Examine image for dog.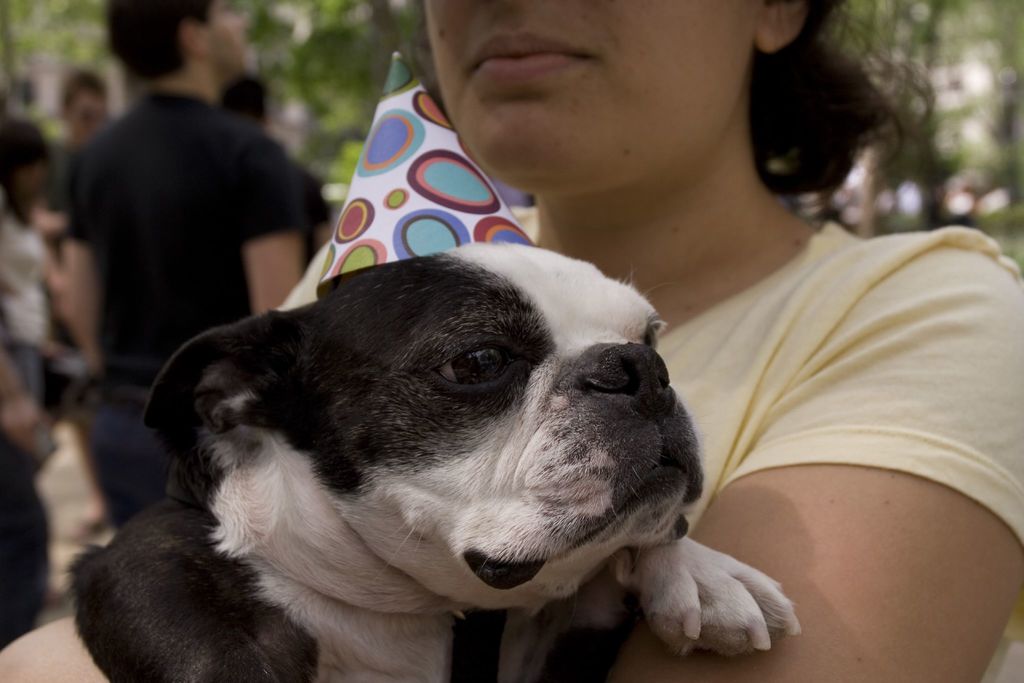
Examination result: <bbox>64, 239, 799, 682</bbox>.
